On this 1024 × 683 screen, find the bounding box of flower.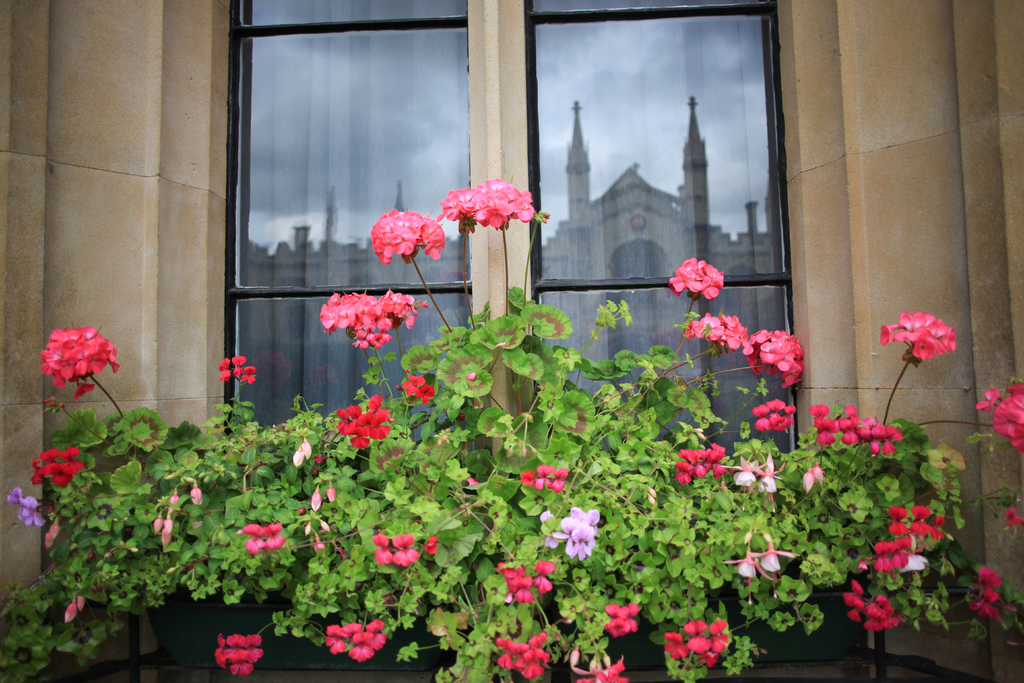
Bounding box: select_region(799, 458, 822, 494).
